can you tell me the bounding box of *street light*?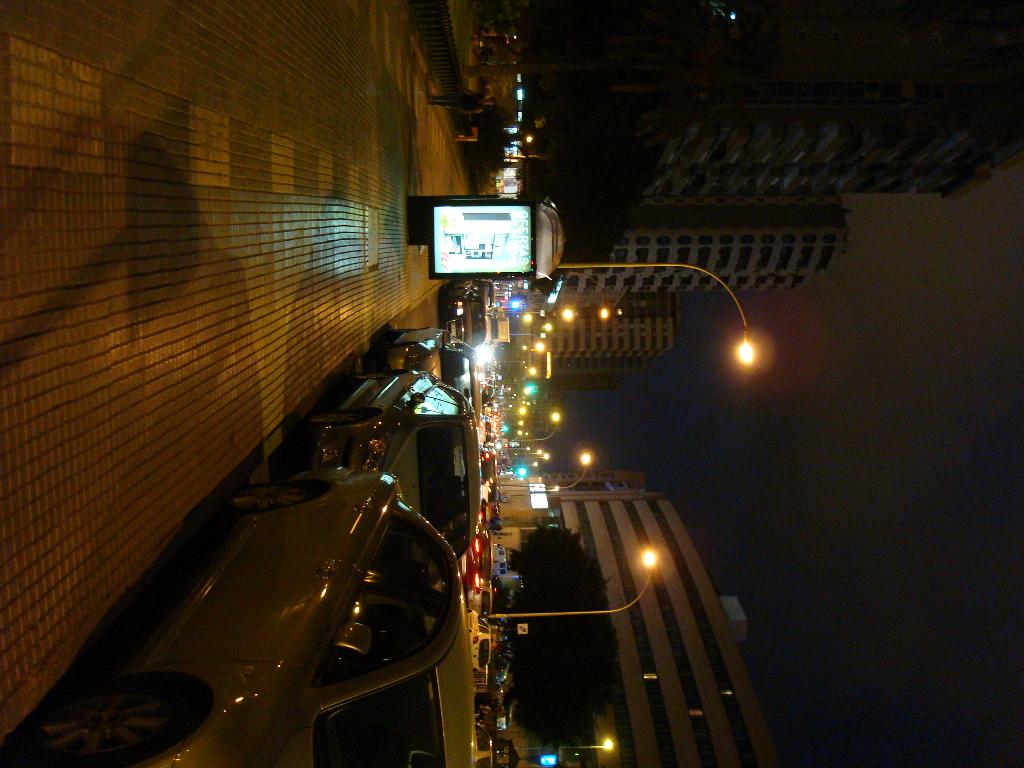
x1=496 y1=451 x2=596 y2=494.
